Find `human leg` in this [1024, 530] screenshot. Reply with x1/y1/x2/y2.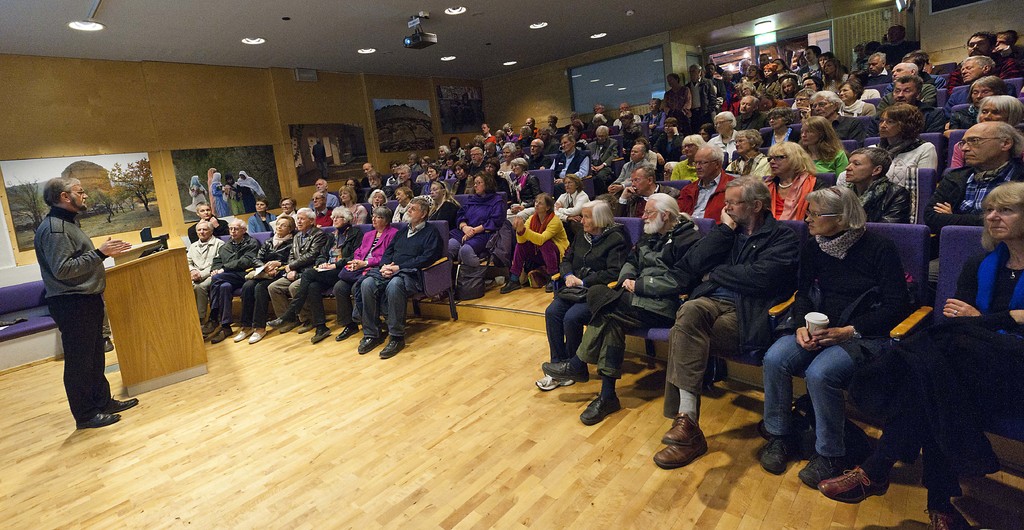
236/278/254/335.
